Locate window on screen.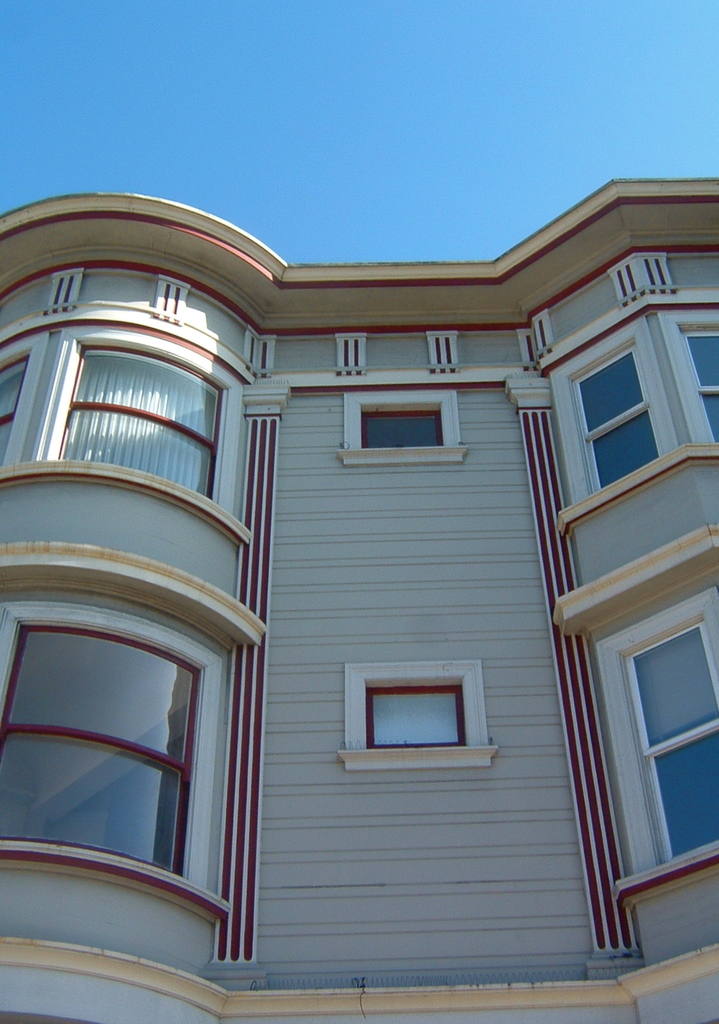
On screen at region(627, 621, 718, 861).
